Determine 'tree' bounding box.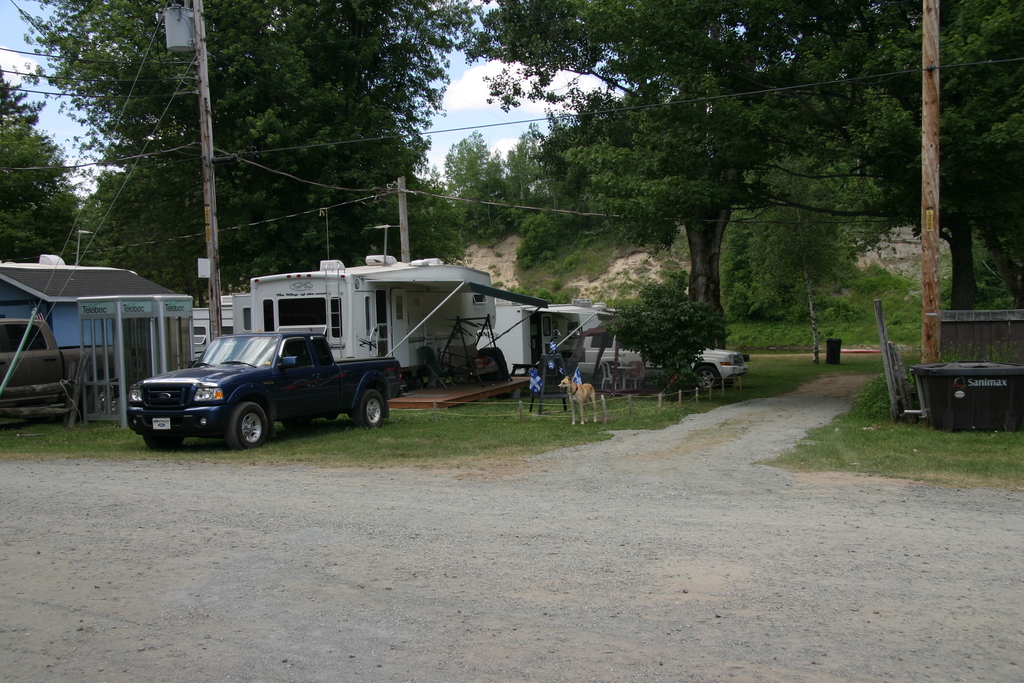
Determined: (x1=469, y1=0, x2=904, y2=342).
